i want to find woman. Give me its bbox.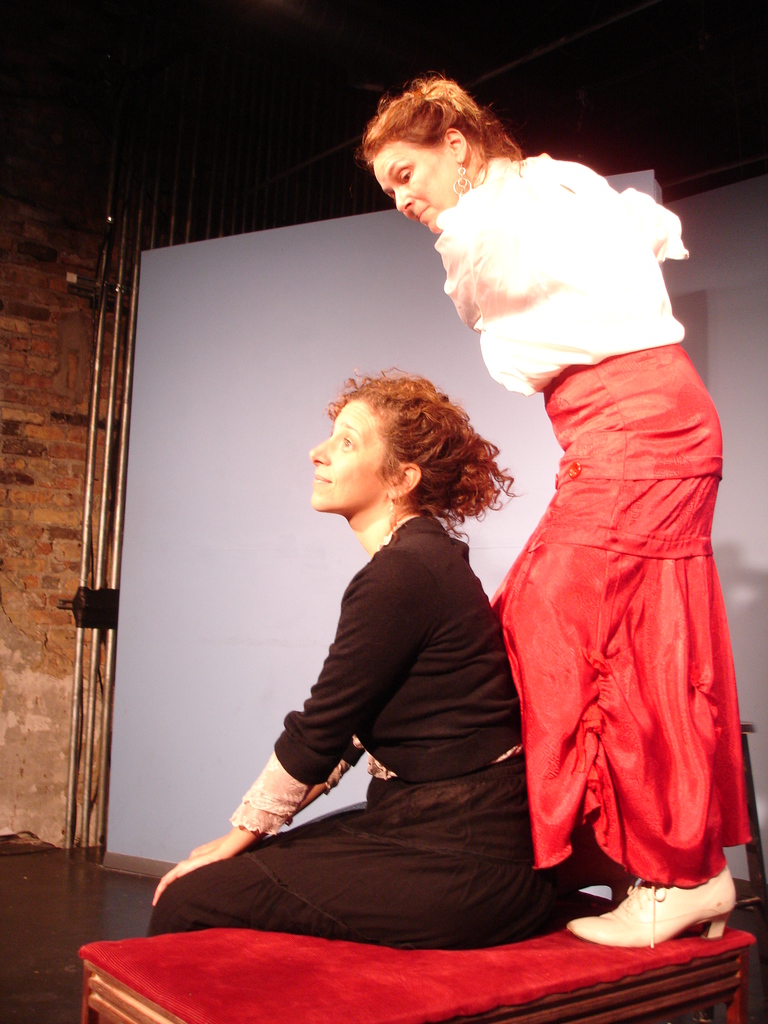
<region>241, 346, 549, 972</region>.
